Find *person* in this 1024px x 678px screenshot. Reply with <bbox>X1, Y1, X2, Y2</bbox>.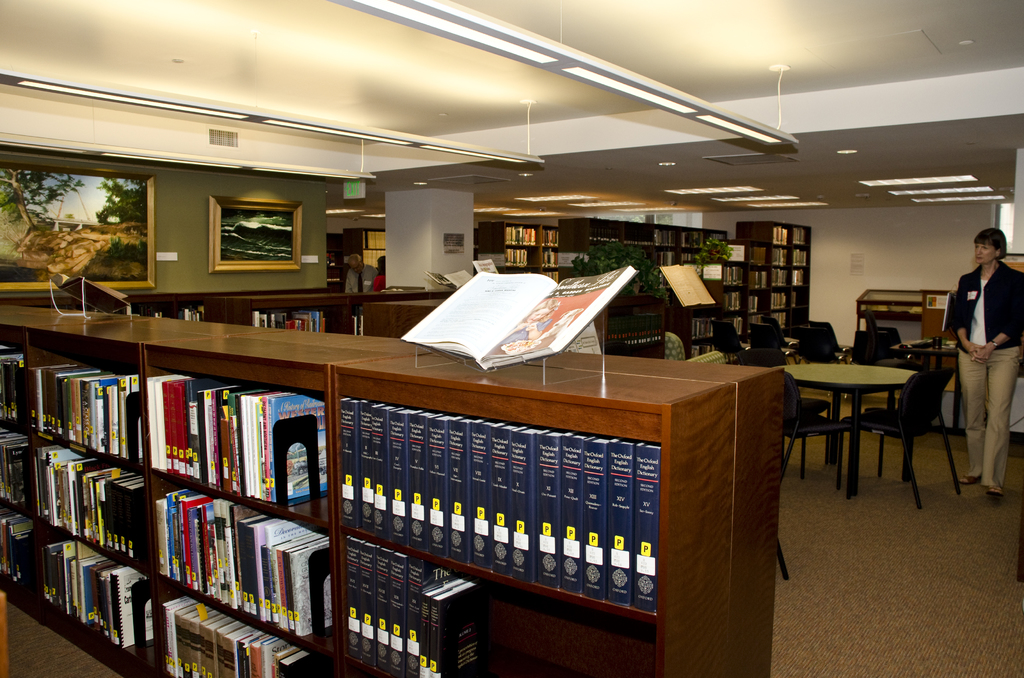
<bbox>941, 206, 1011, 508</bbox>.
